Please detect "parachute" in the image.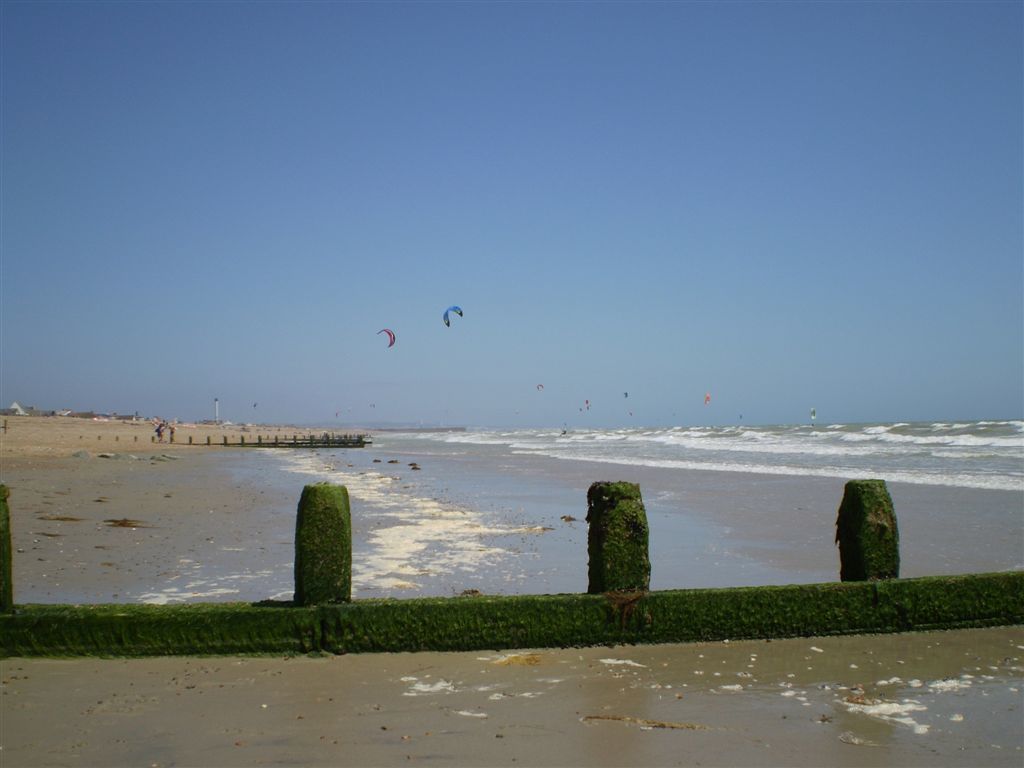
bbox(700, 390, 714, 404).
